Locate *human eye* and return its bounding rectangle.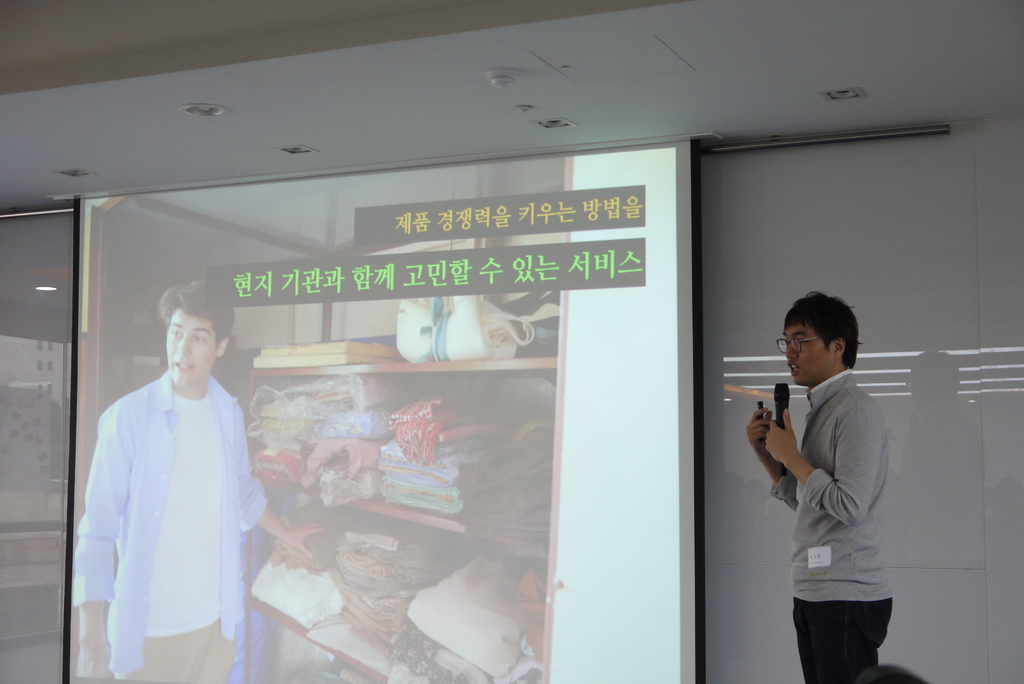
x1=191, y1=331, x2=210, y2=344.
